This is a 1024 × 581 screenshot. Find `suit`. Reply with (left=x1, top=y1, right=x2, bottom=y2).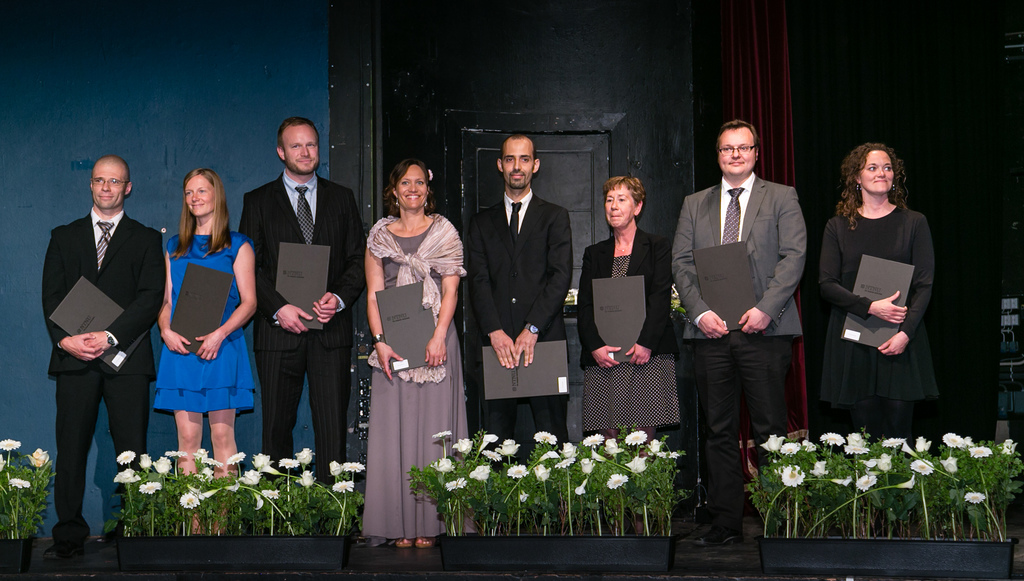
(left=237, top=168, right=364, bottom=529).
